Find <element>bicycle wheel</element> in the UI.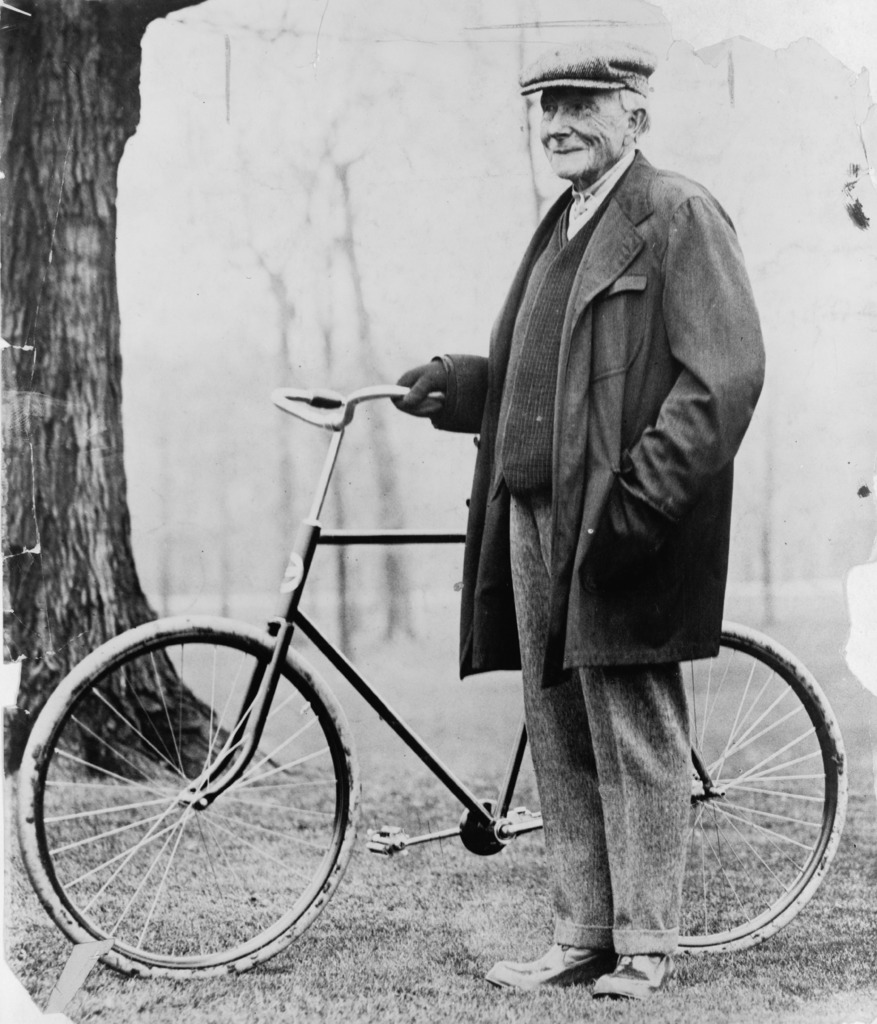
UI element at Rect(16, 616, 381, 973).
